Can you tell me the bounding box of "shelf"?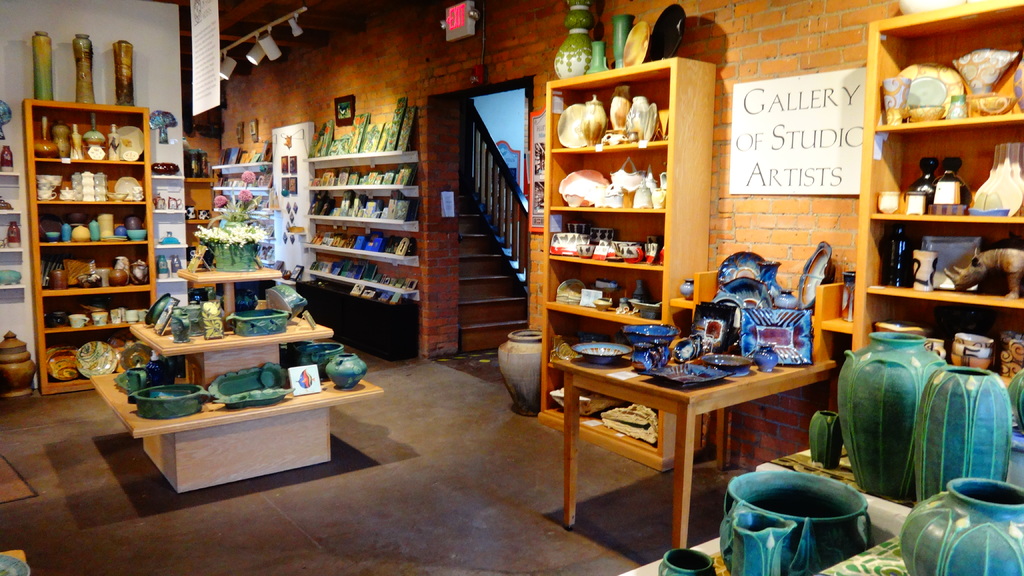
rect(203, 156, 271, 264).
